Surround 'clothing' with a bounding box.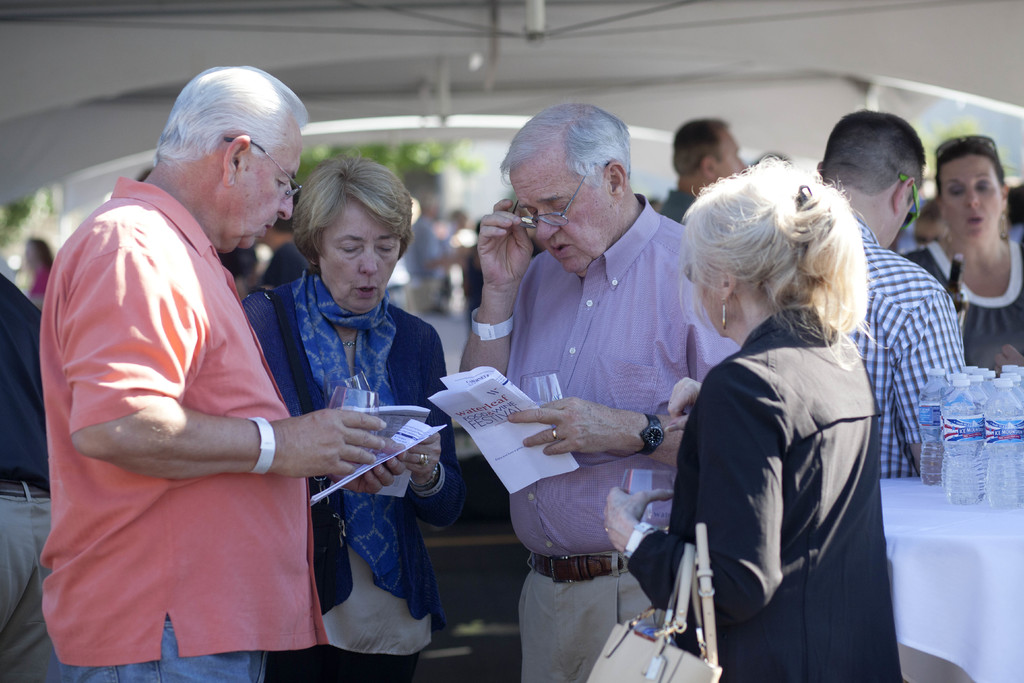
left=243, top=267, right=467, bottom=682.
